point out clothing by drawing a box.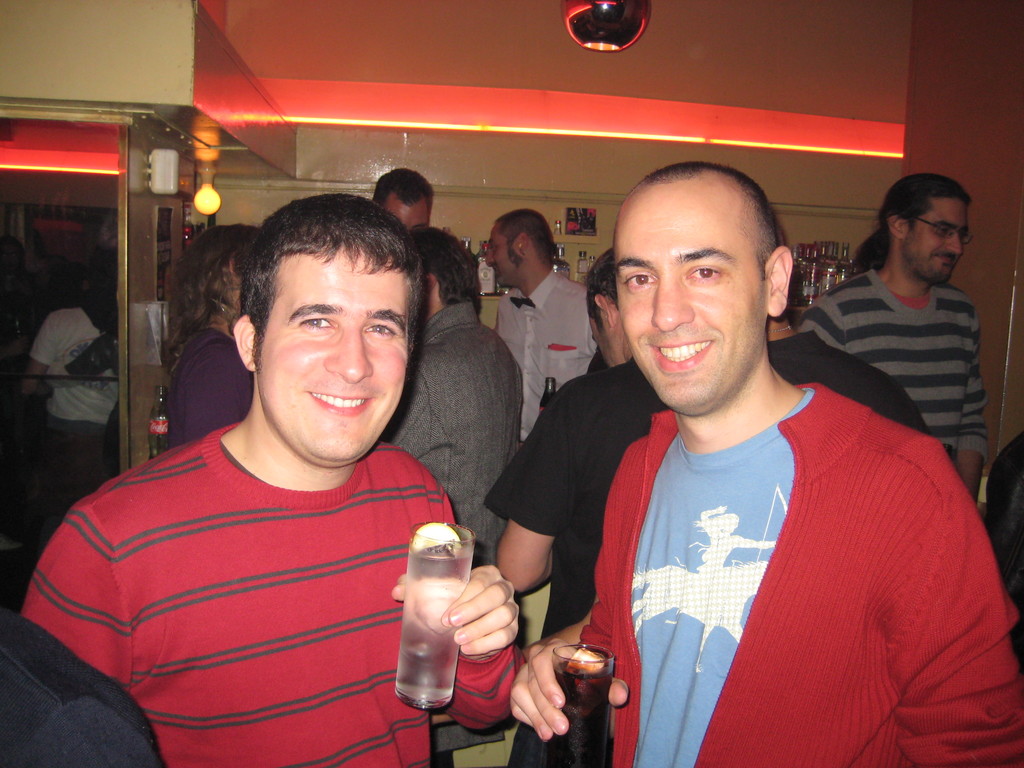
x1=978 y1=426 x2=1023 y2=664.
